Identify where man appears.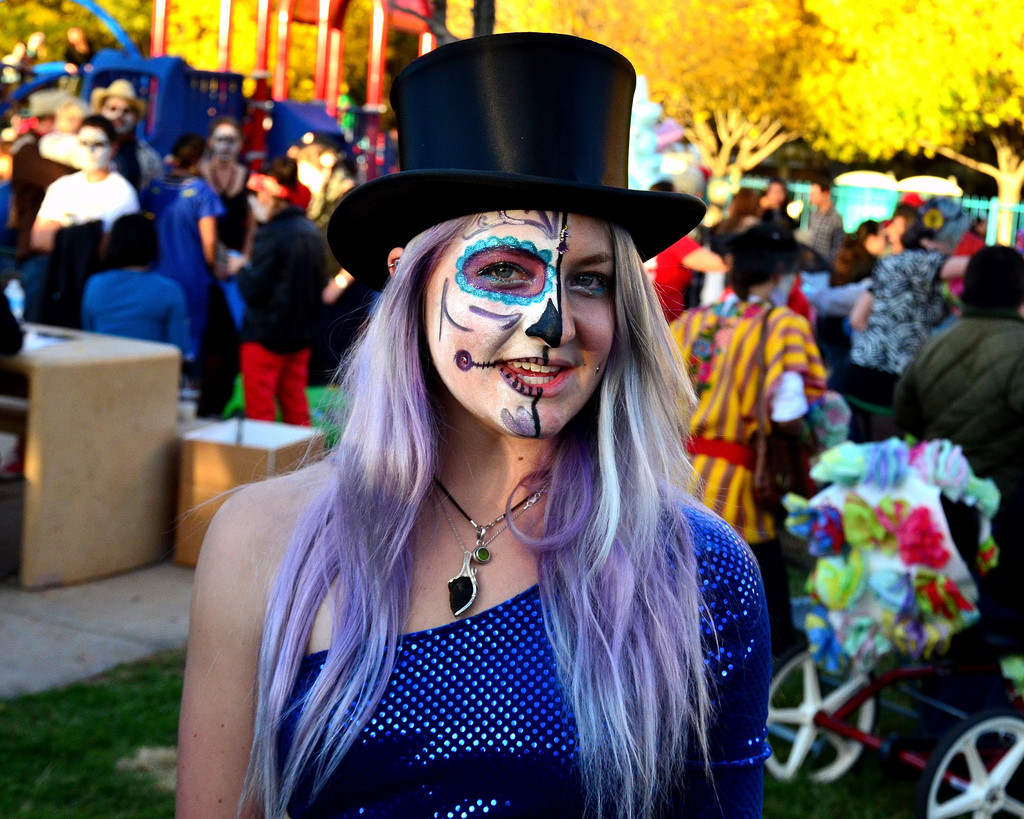
Appears at rect(890, 245, 1023, 708).
